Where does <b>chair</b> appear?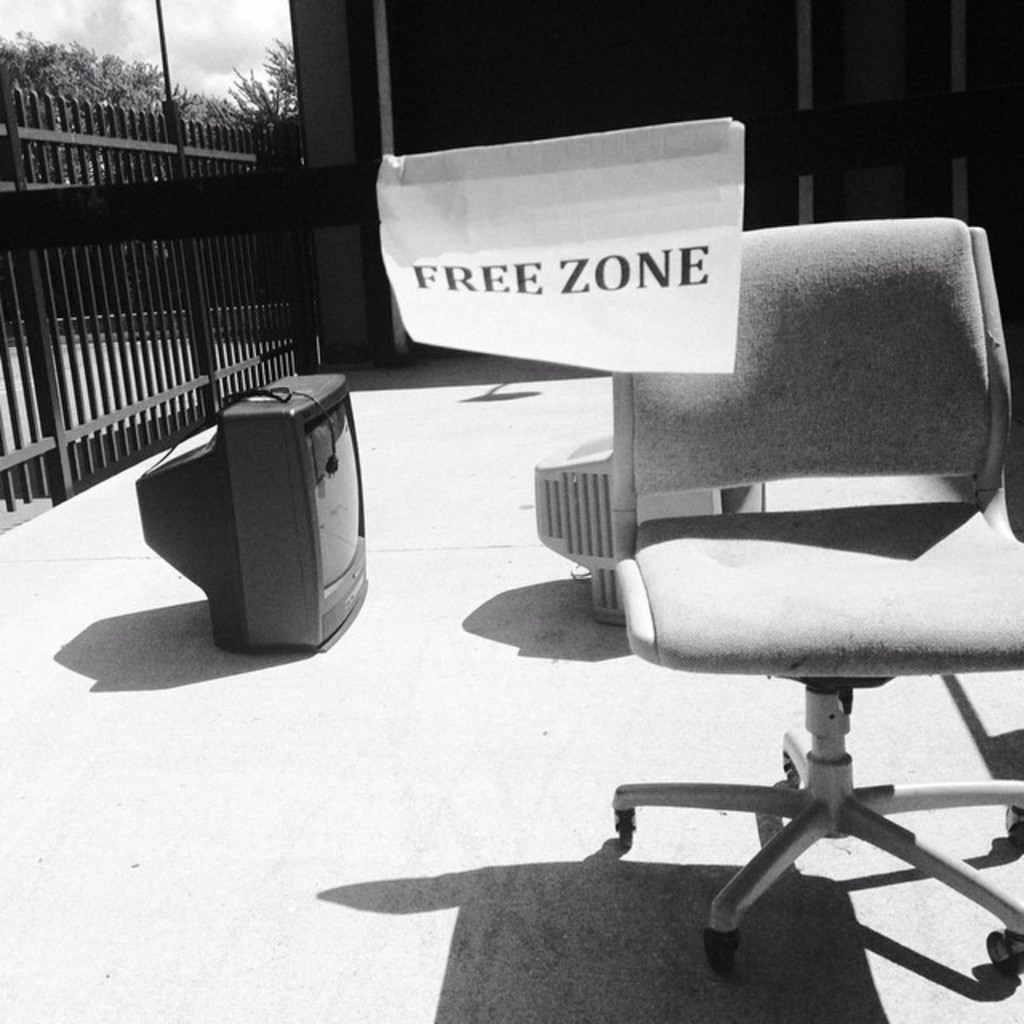
Appears at <box>539,219,1023,962</box>.
